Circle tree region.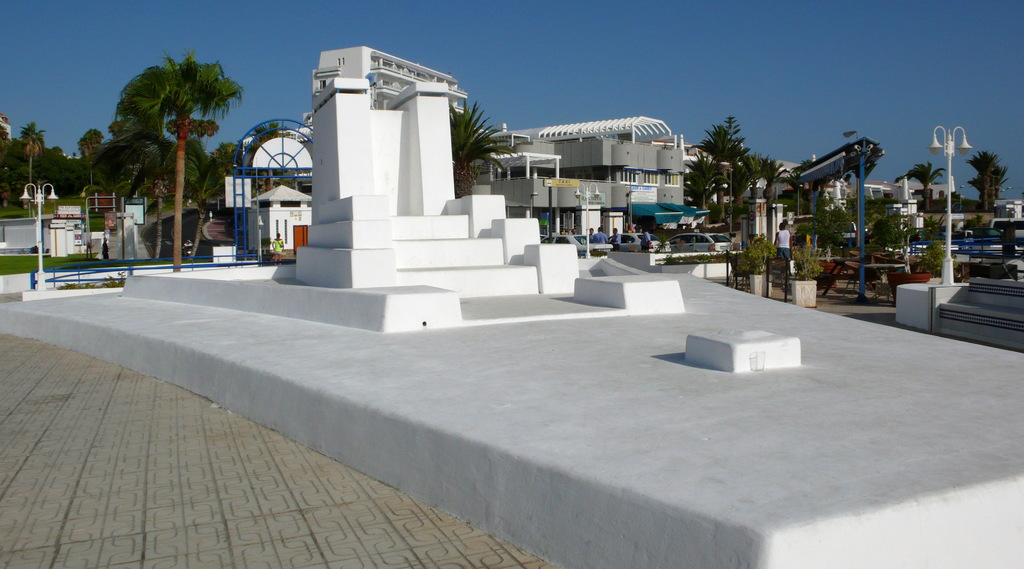
Region: select_region(897, 160, 946, 212).
